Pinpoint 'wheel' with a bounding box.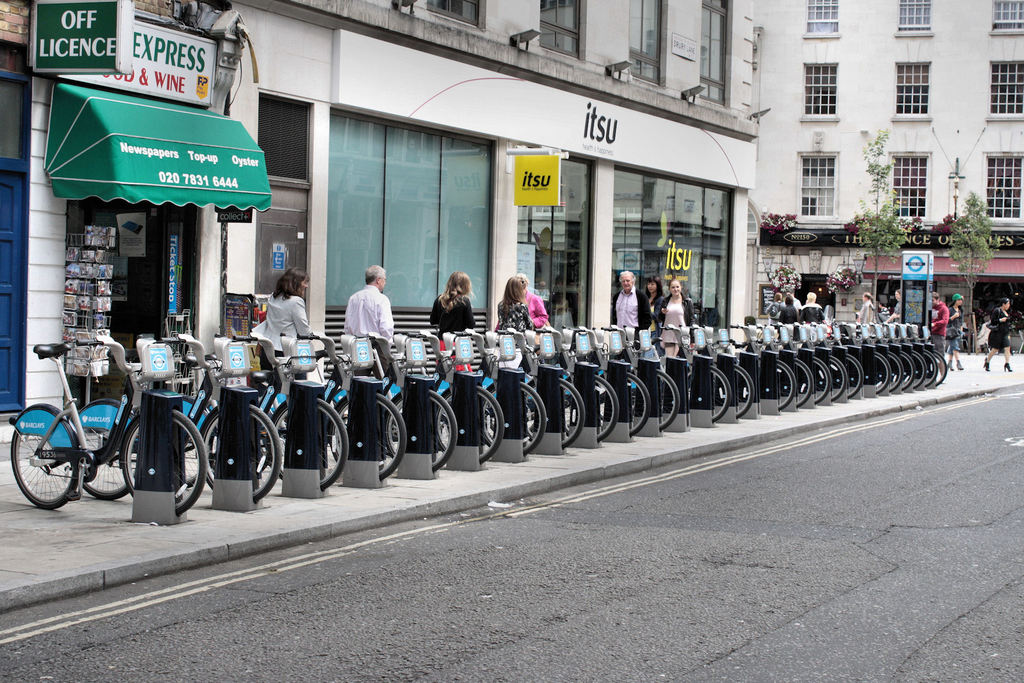
[left=325, top=393, right=405, bottom=477].
